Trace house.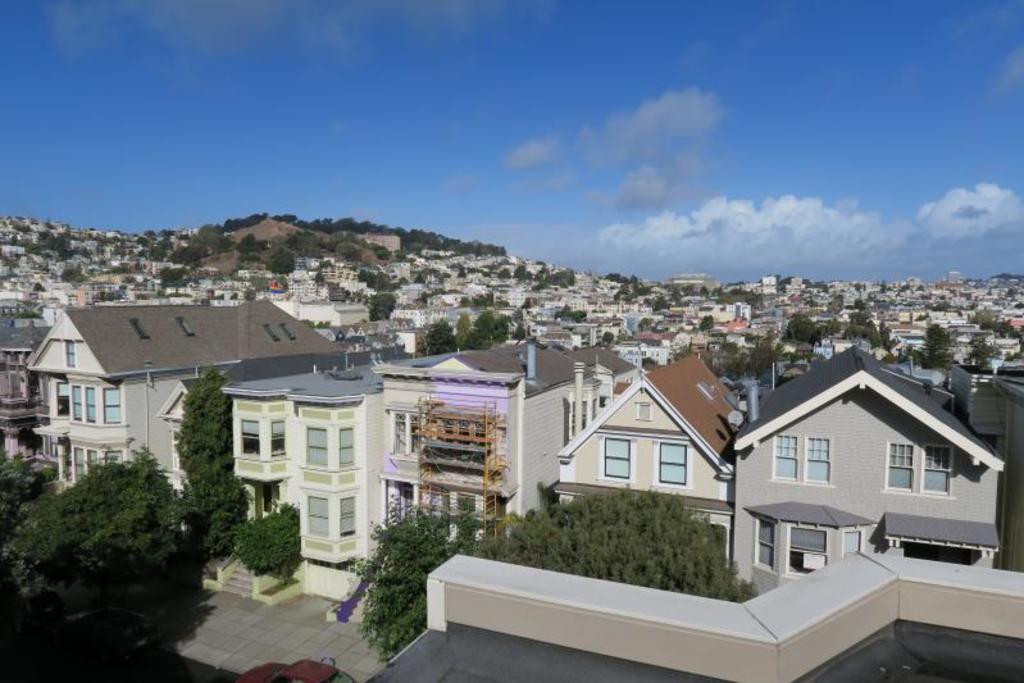
Traced to (69, 276, 99, 308).
